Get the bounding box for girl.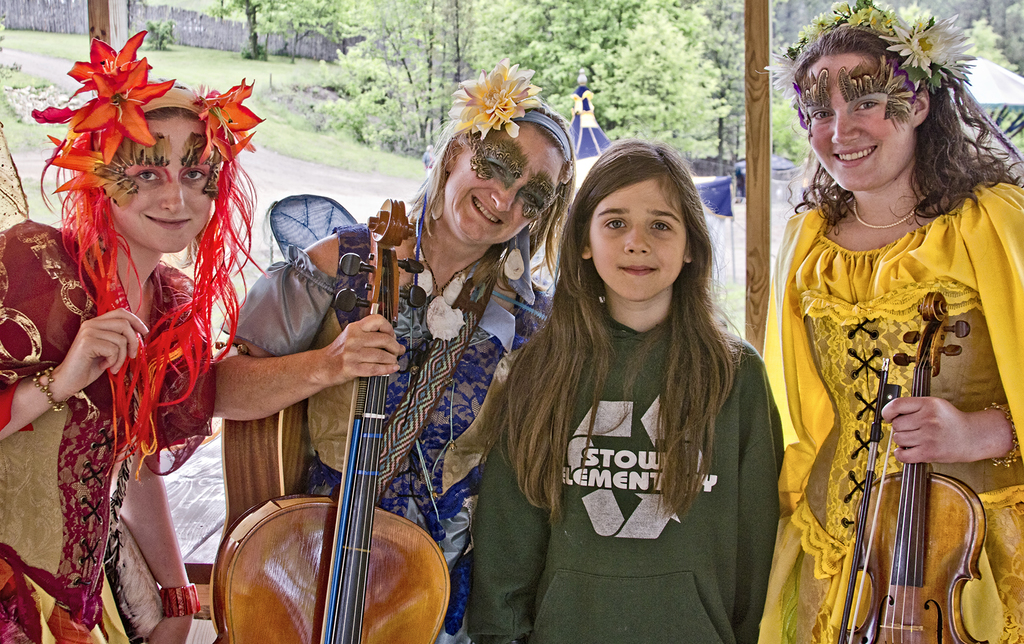
210,58,573,643.
